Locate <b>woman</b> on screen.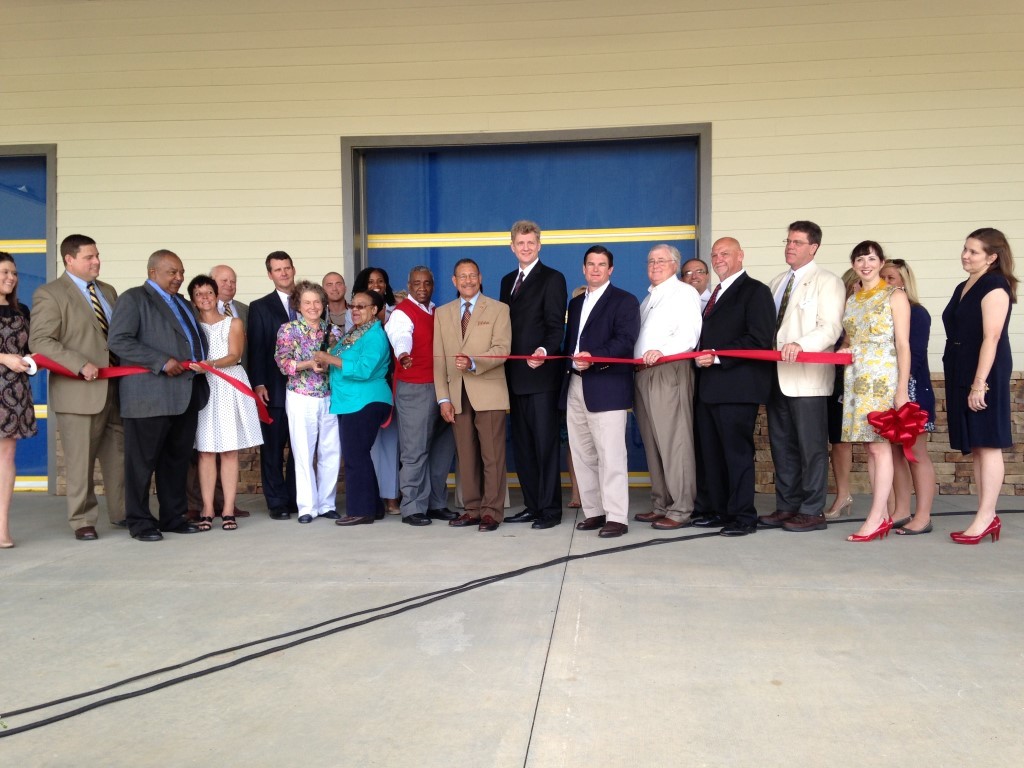
On screen at [x1=0, y1=249, x2=43, y2=550].
